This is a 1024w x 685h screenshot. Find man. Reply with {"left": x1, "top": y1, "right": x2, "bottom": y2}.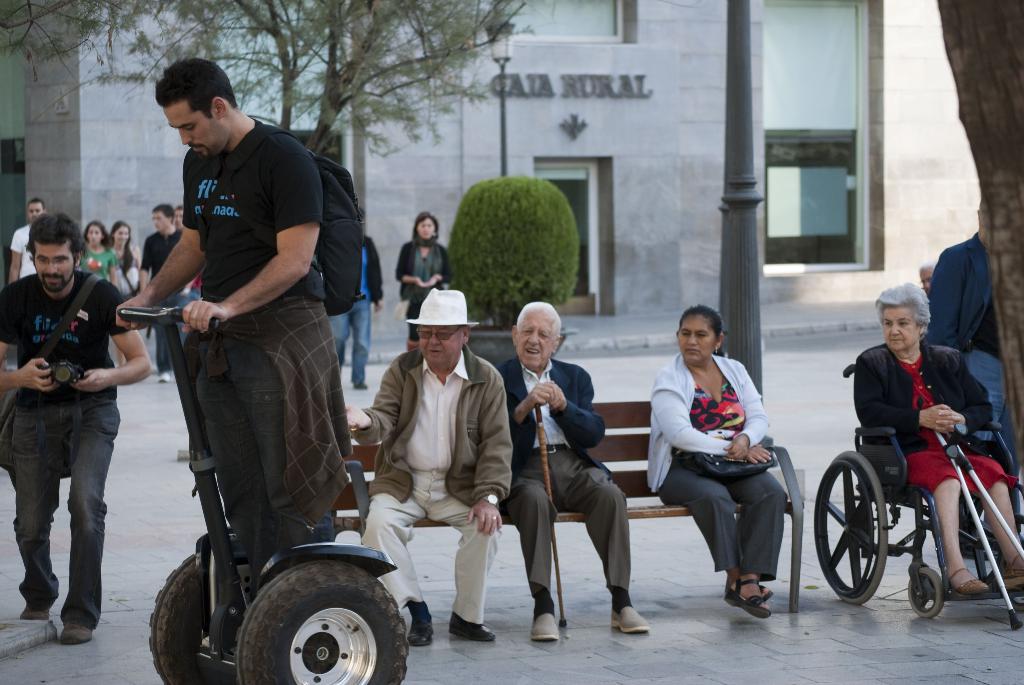
{"left": 341, "top": 290, "right": 514, "bottom": 640}.
